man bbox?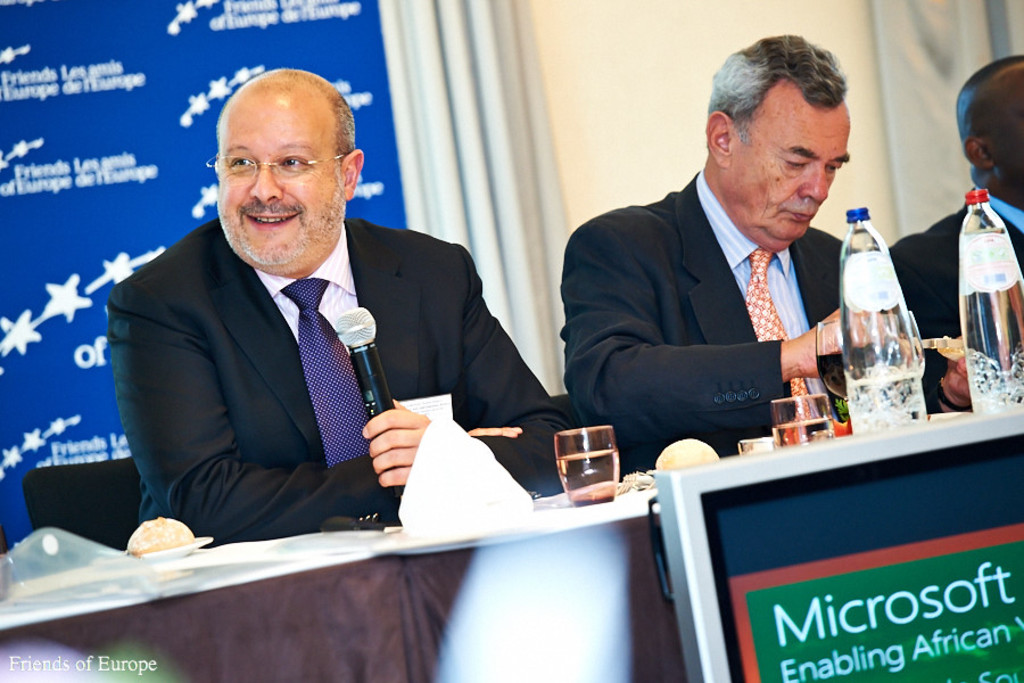
select_region(102, 81, 488, 565)
